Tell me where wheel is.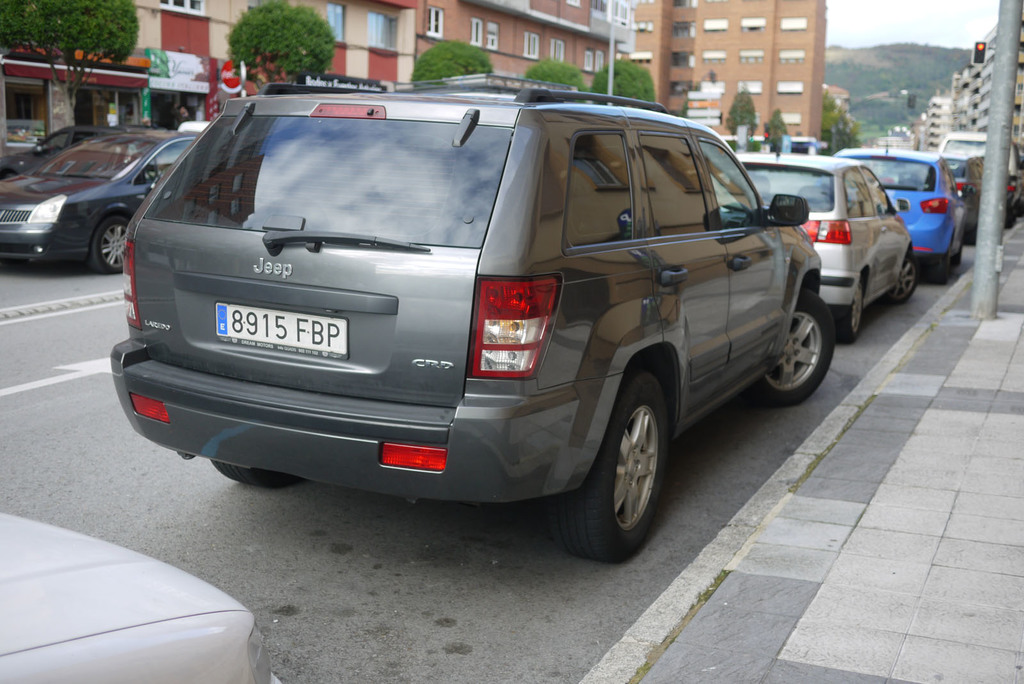
wheel is at bbox(747, 285, 836, 406).
